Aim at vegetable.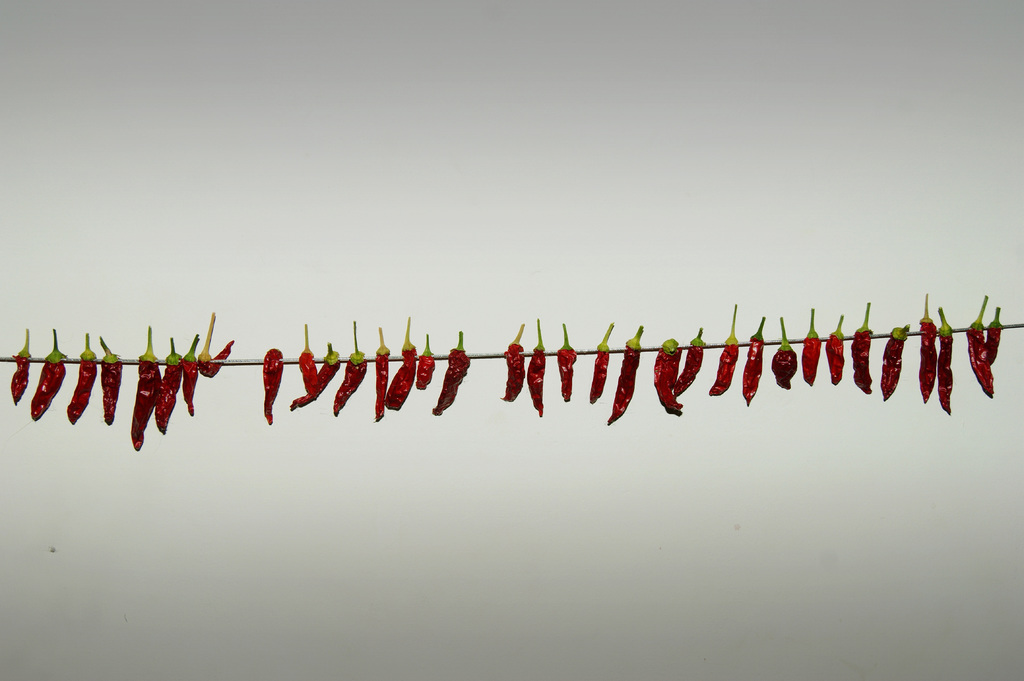
Aimed at (x1=938, y1=305, x2=954, y2=415).
